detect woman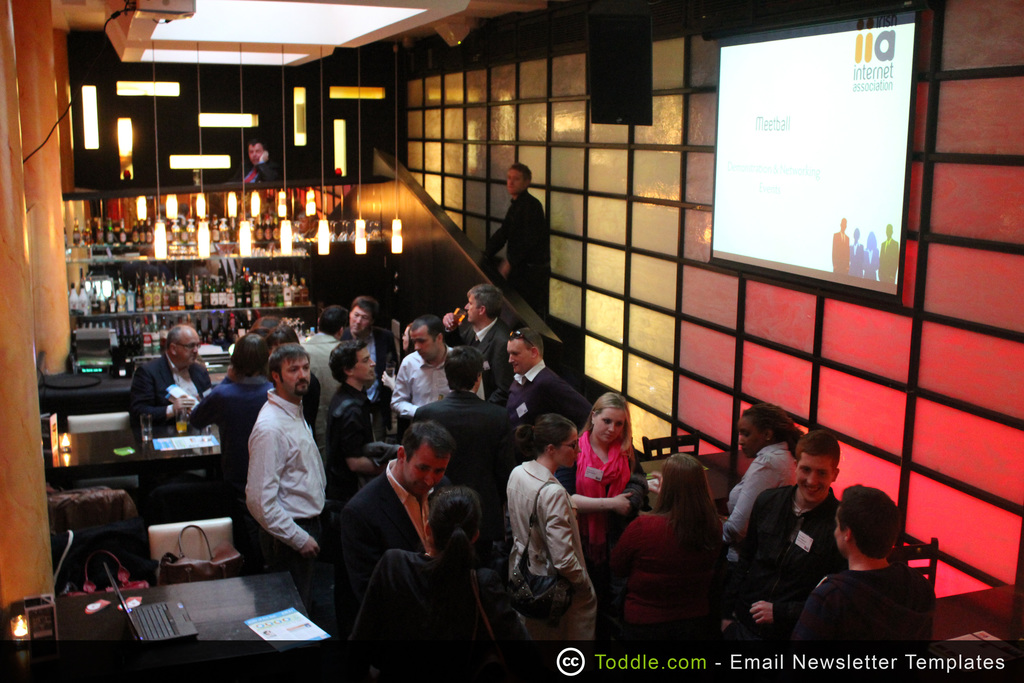
(346,487,529,647)
